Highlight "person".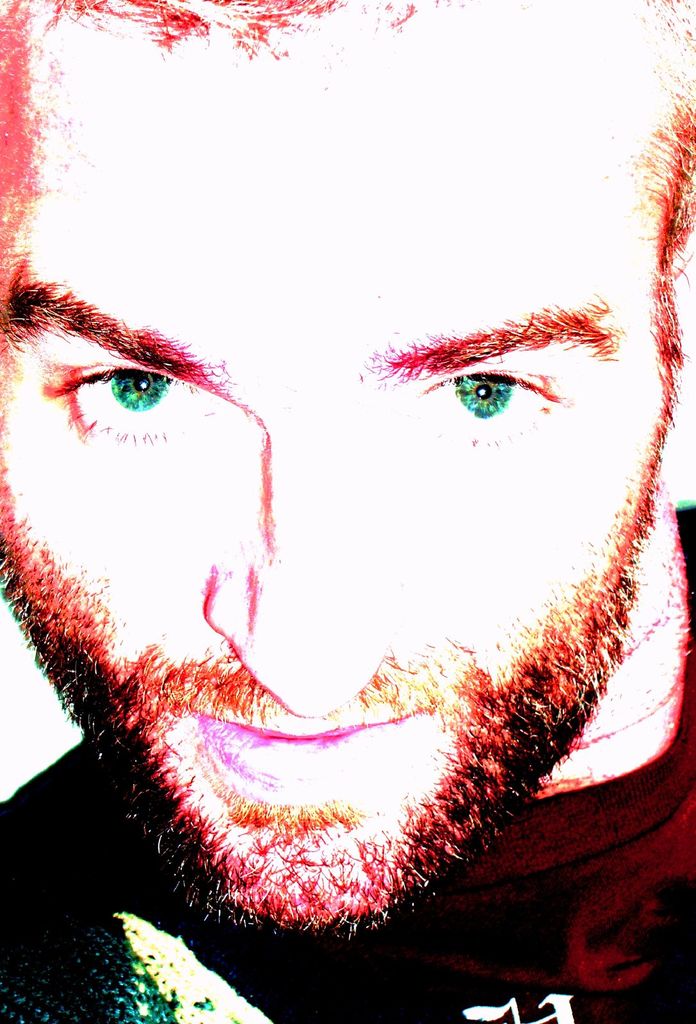
Highlighted region: {"x1": 0, "y1": 0, "x2": 695, "y2": 1023}.
